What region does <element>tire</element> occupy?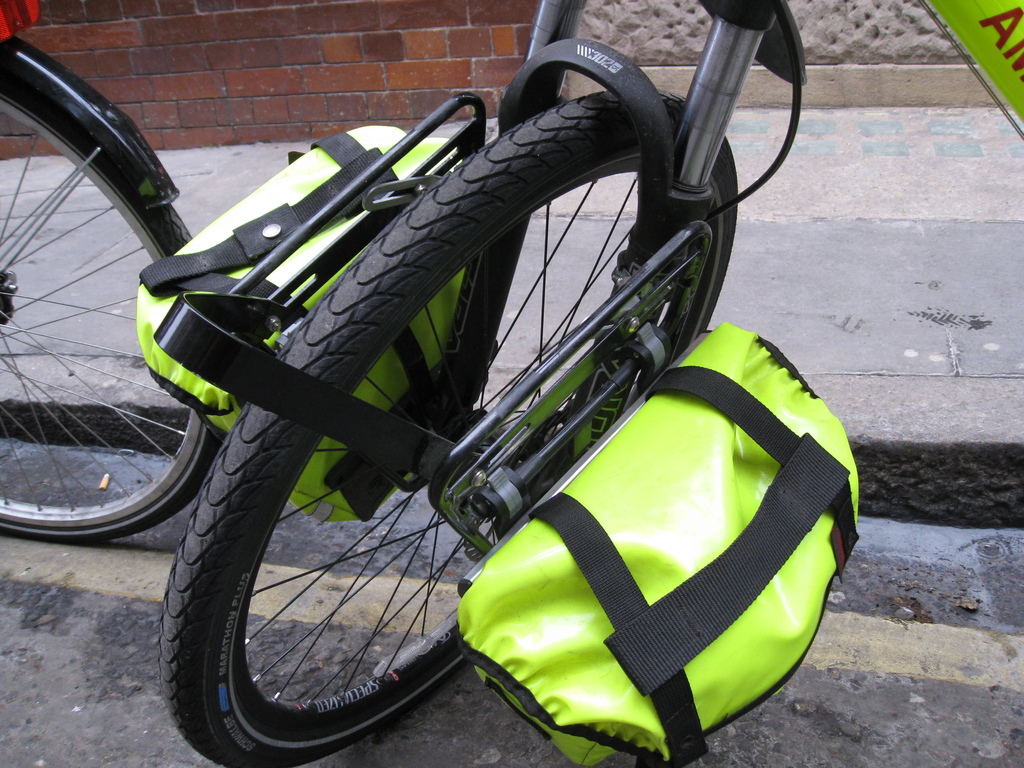
bbox(153, 93, 742, 767).
